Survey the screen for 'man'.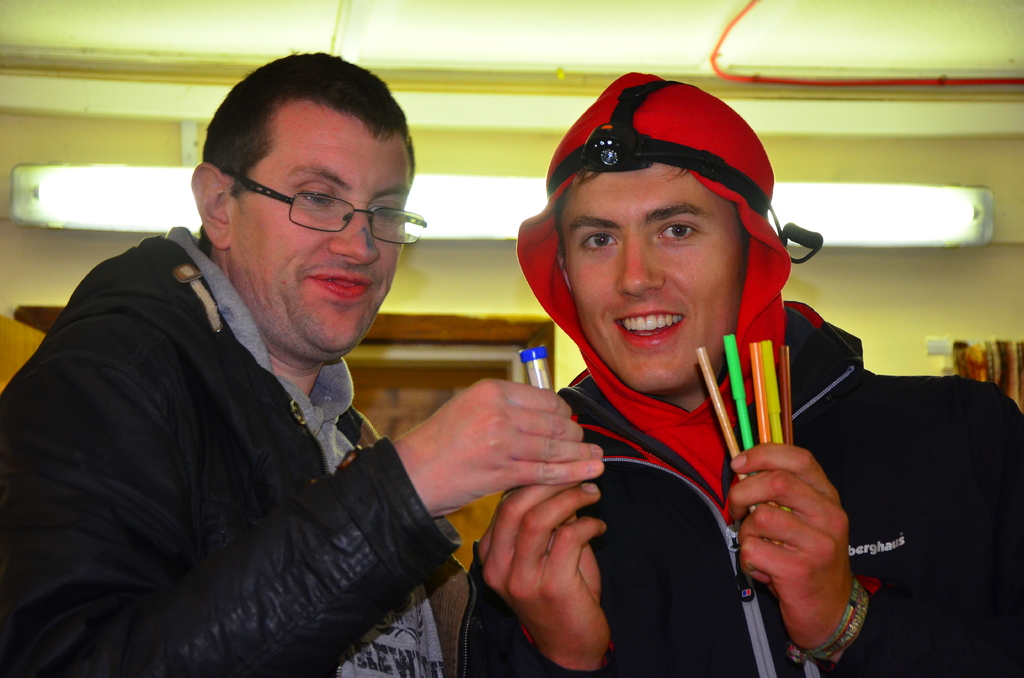
Survey found: left=468, top=74, right=1023, bottom=677.
